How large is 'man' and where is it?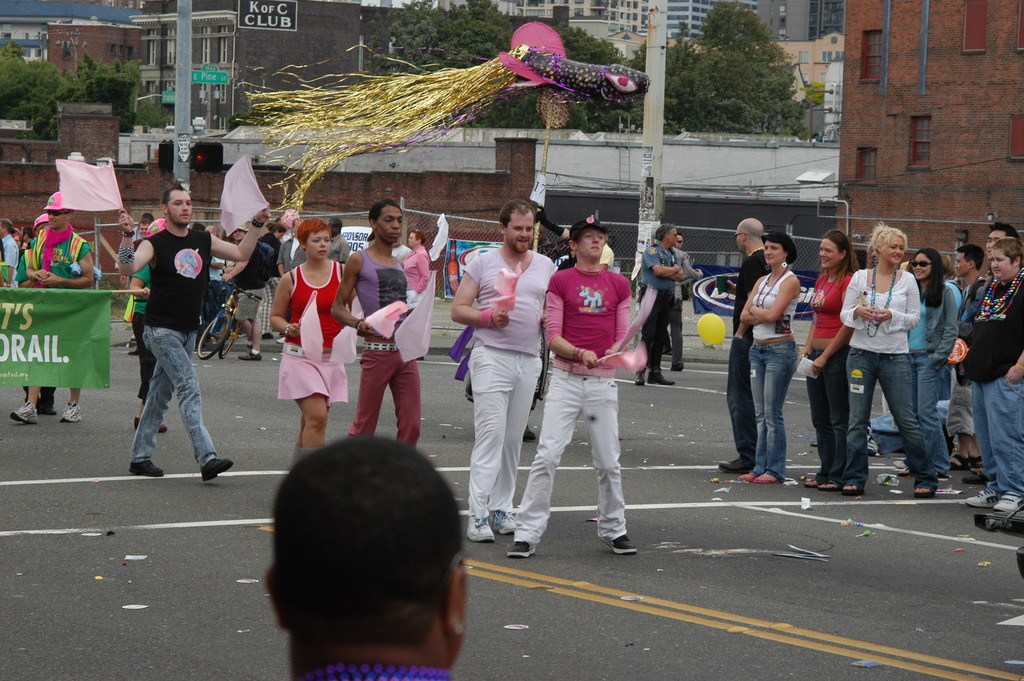
Bounding box: select_region(662, 230, 708, 372).
